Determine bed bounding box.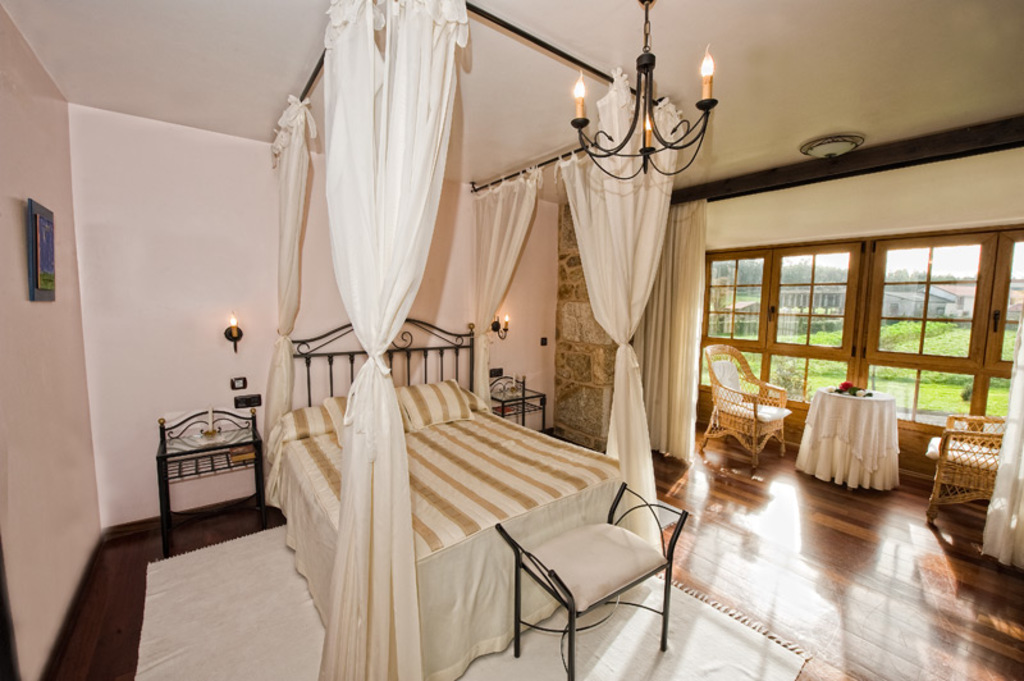
Determined: crop(262, 316, 623, 680).
